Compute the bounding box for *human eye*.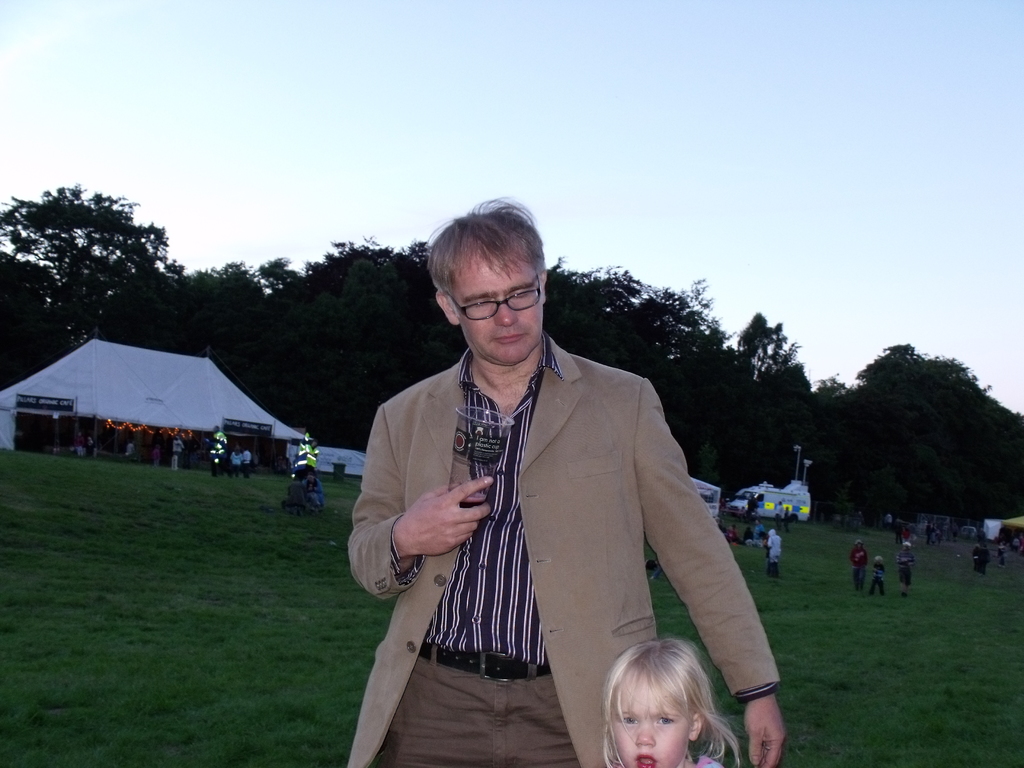
<bbox>620, 710, 640, 726</bbox>.
